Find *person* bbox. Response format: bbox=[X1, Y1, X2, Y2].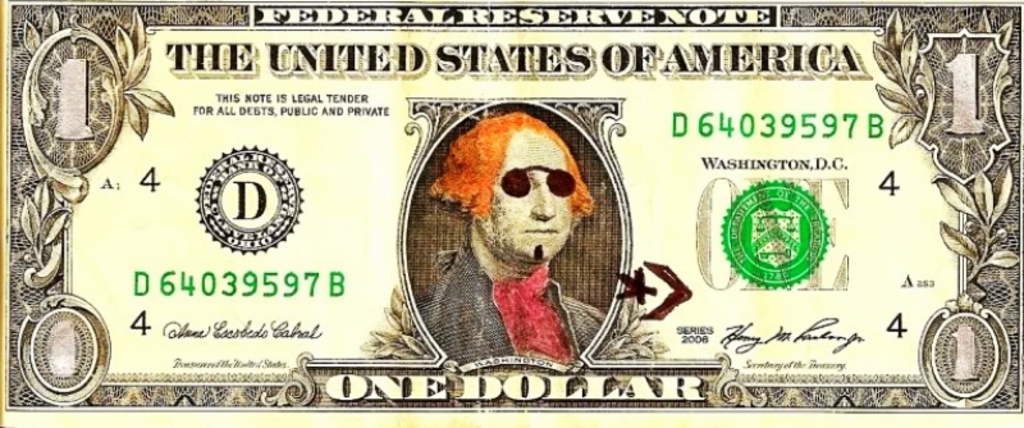
bbox=[412, 108, 607, 359].
